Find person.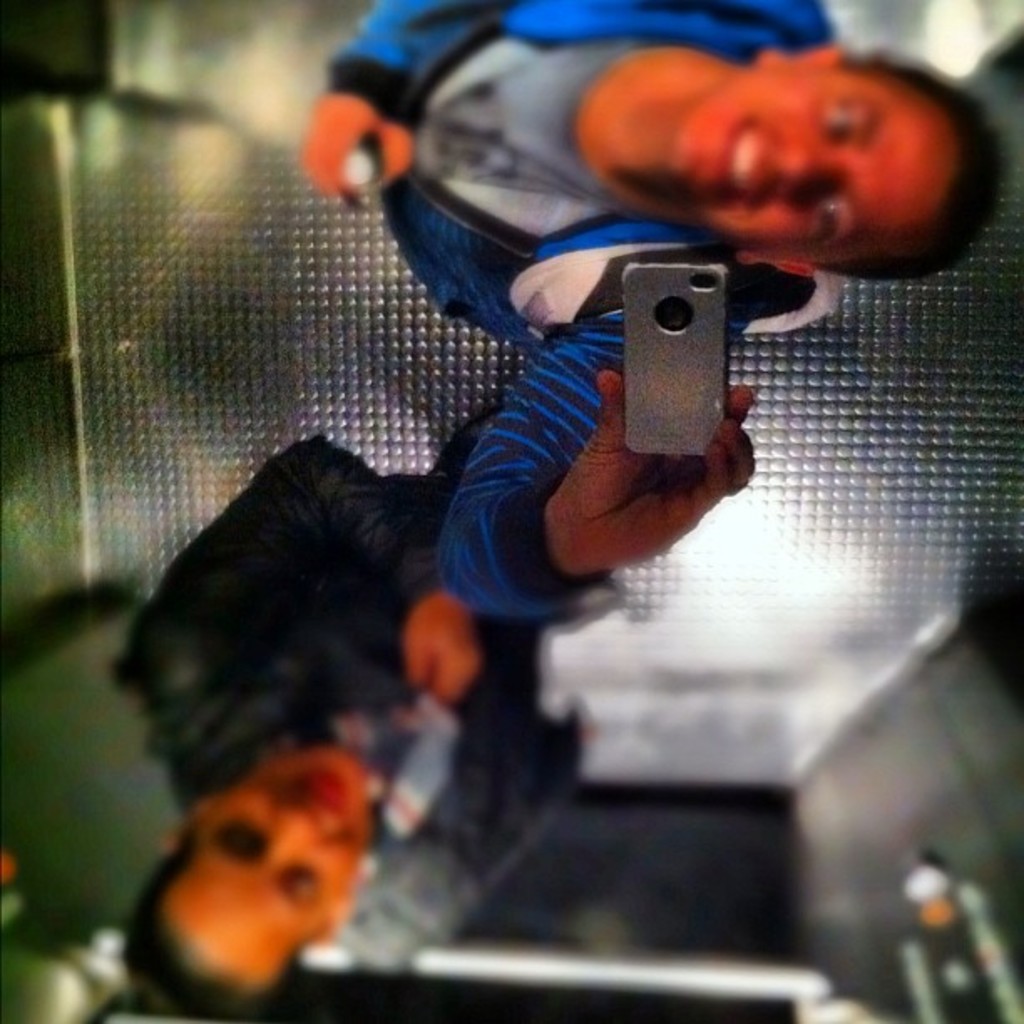
select_region(325, 0, 904, 699).
